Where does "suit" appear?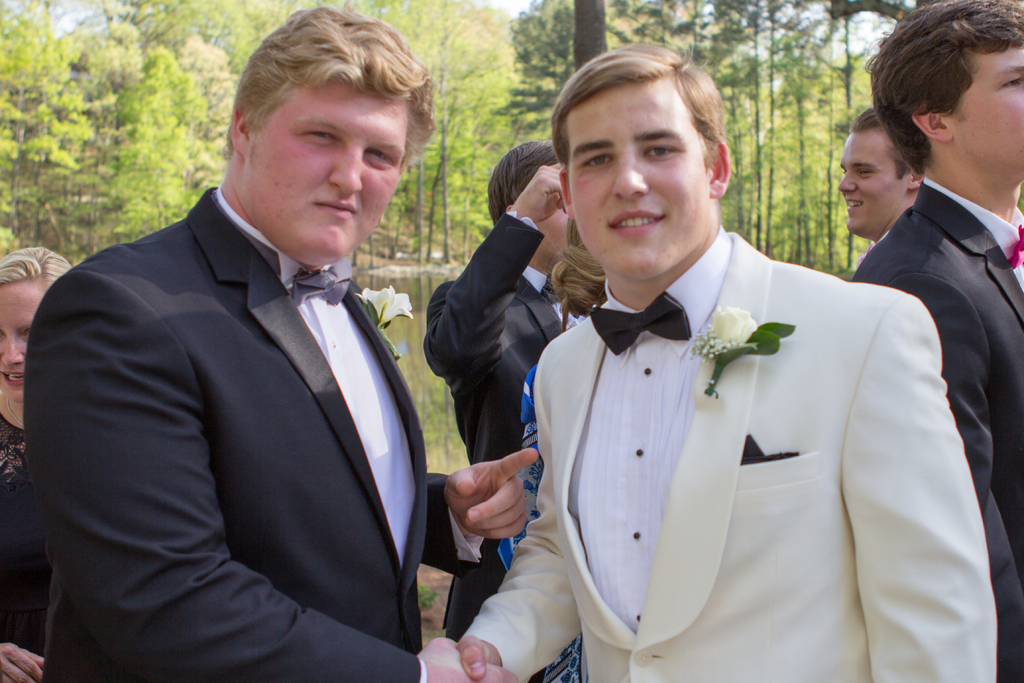
Appears at {"left": 420, "top": 204, "right": 587, "bottom": 682}.
